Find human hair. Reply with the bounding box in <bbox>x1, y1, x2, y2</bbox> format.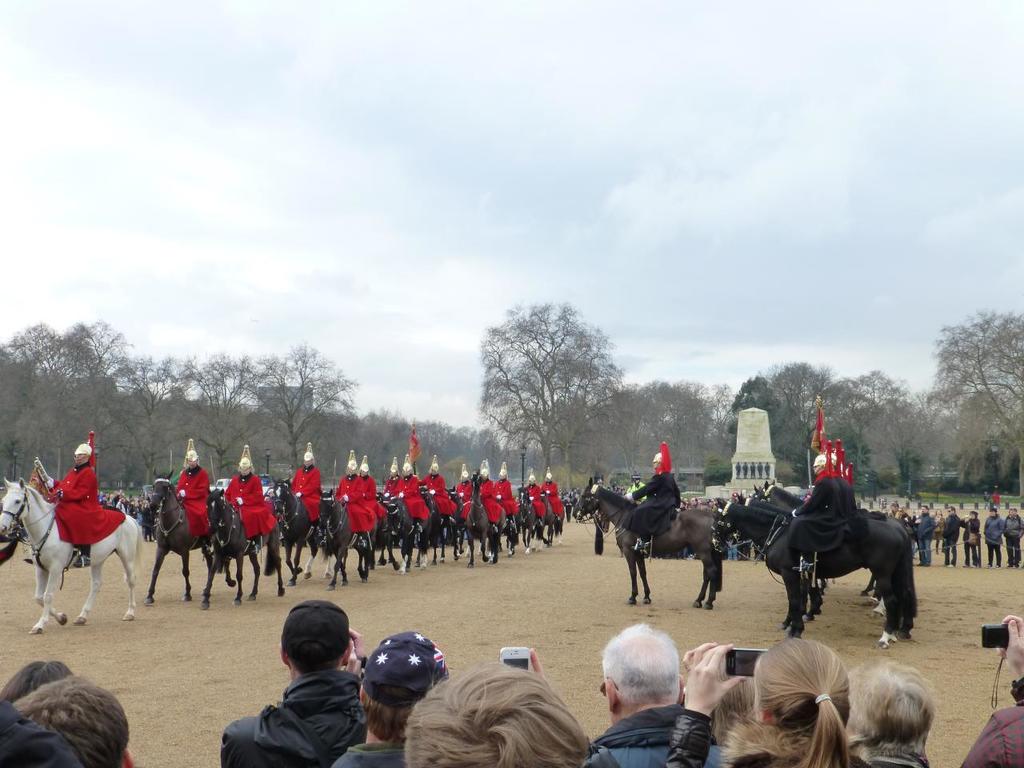
<bbox>11, 674, 129, 767</bbox>.
